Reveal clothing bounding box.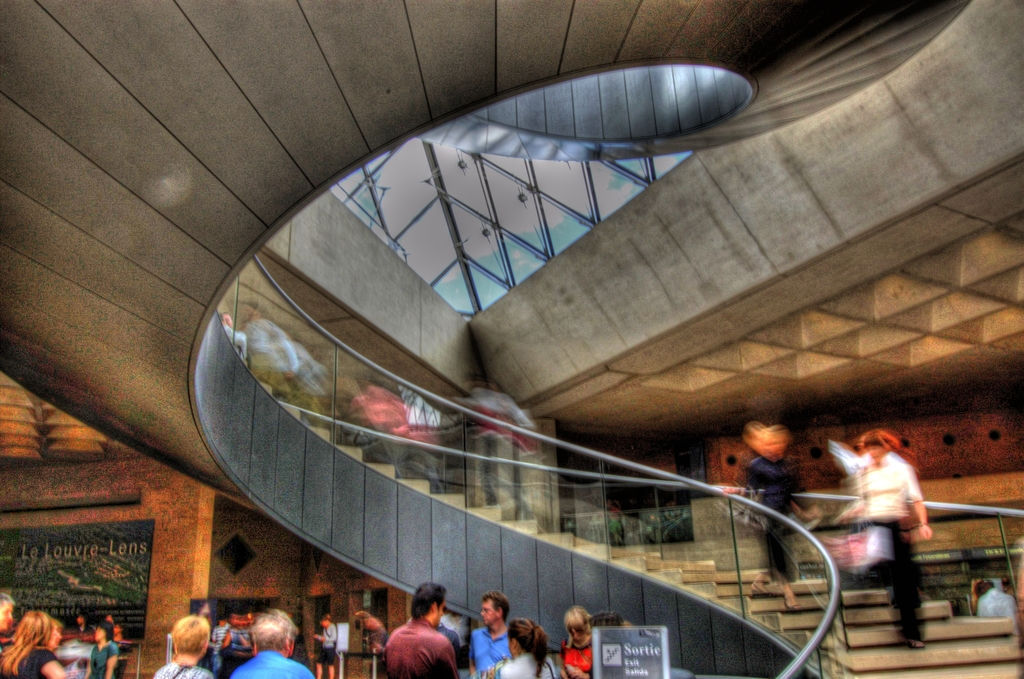
Revealed: [385,610,453,678].
